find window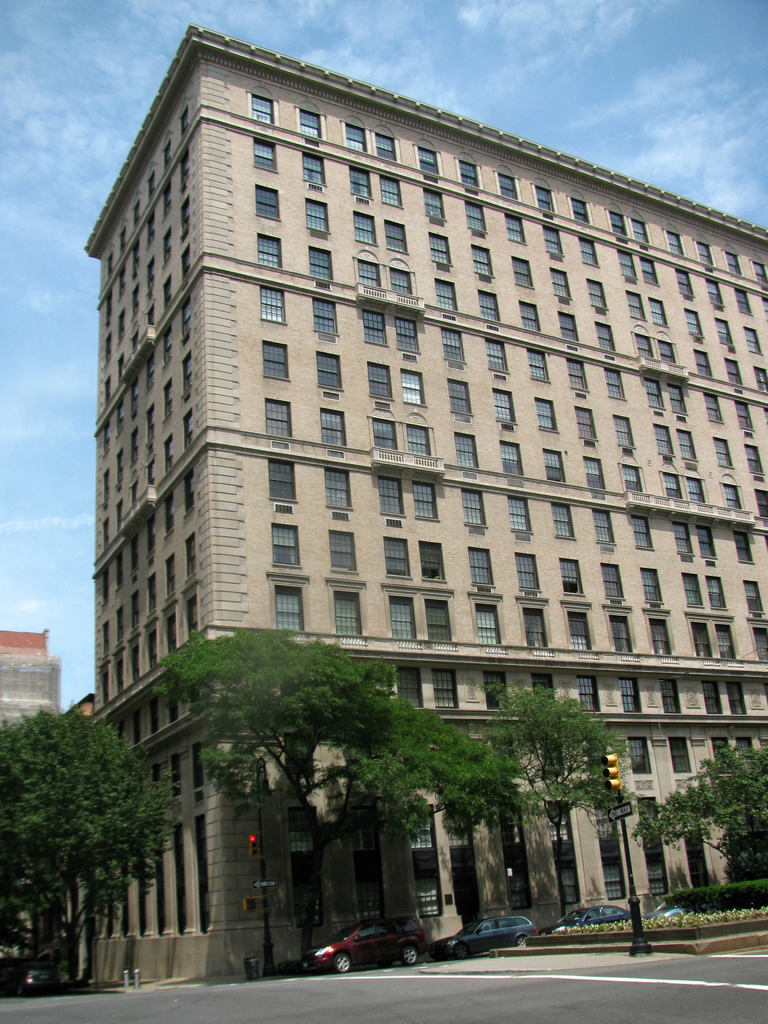
{"x1": 560, "y1": 314, "x2": 574, "y2": 342}
